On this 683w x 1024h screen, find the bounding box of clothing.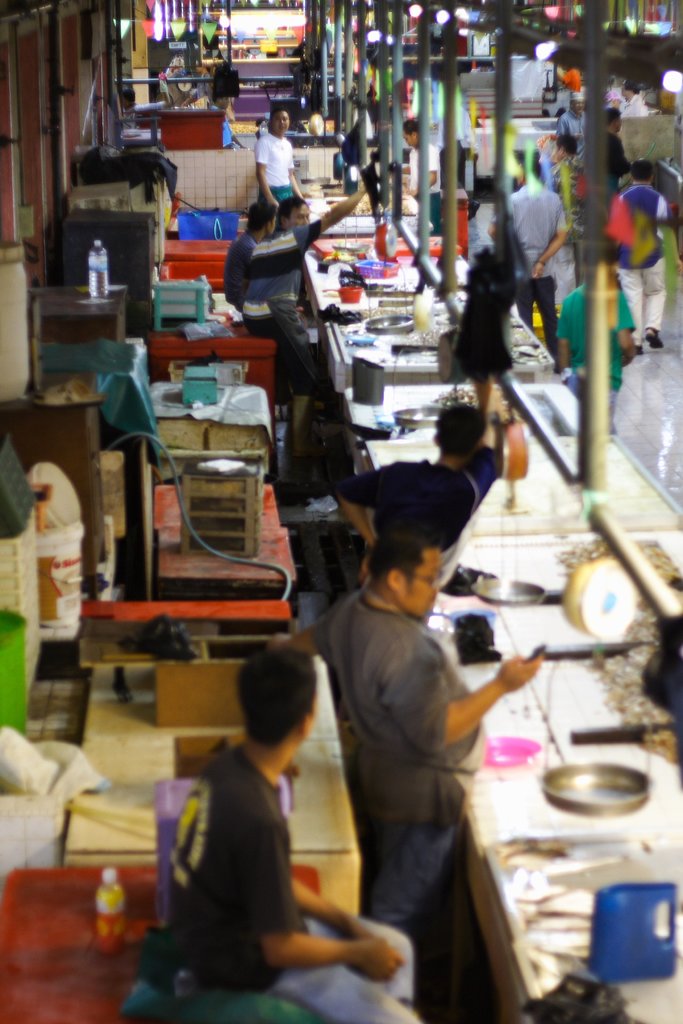
Bounding box: rect(306, 588, 481, 929).
